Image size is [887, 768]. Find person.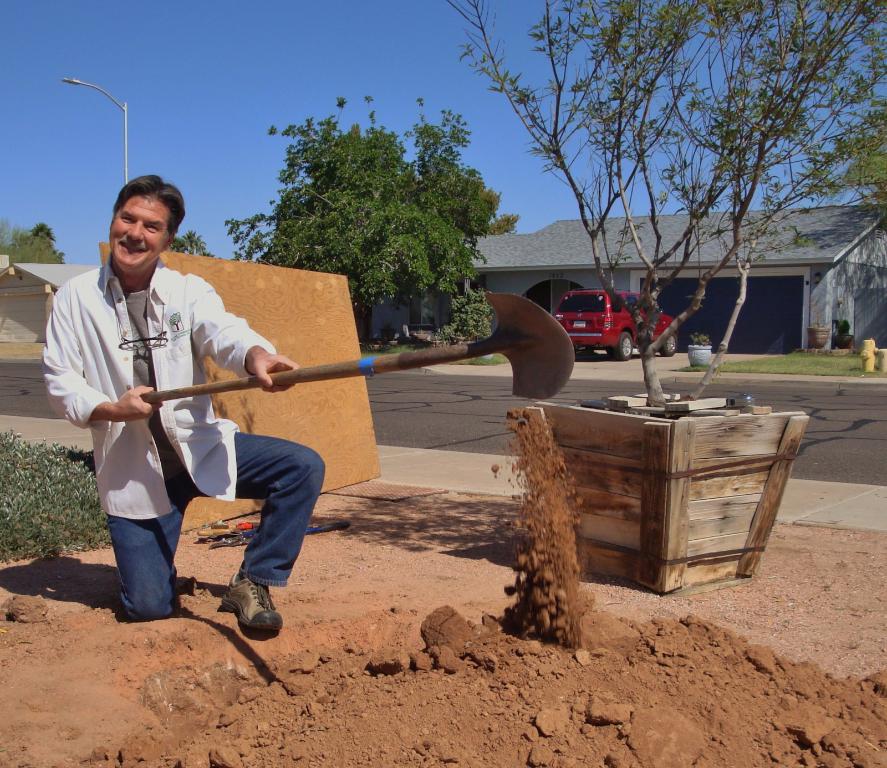
33:172:327:639.
